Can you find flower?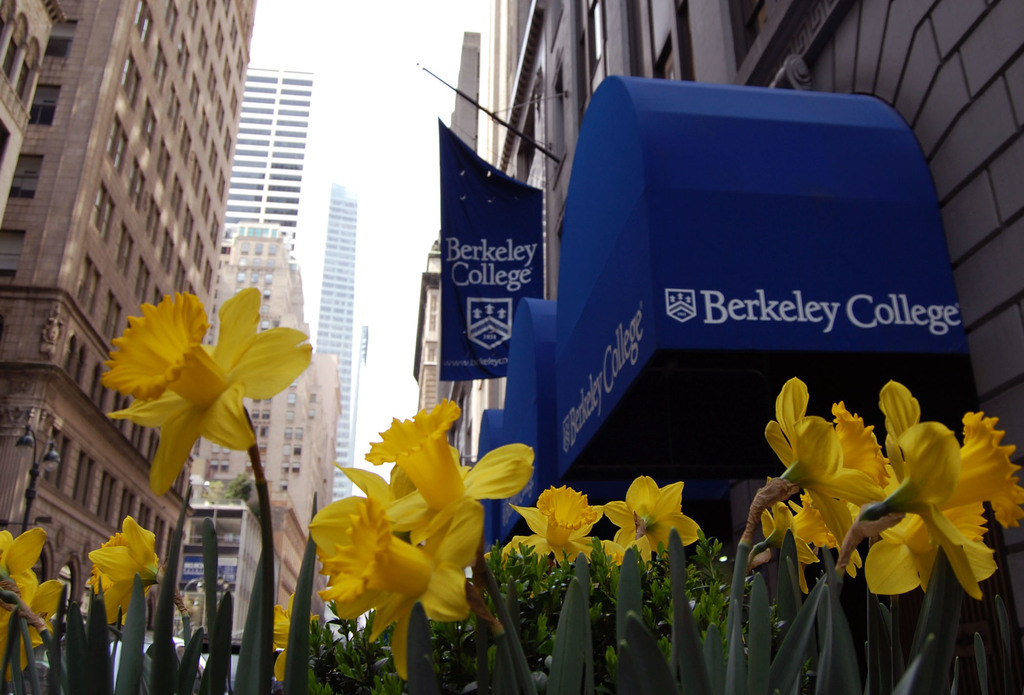
Yes, bounding box: bbox=[597, 473, 703, 563].
